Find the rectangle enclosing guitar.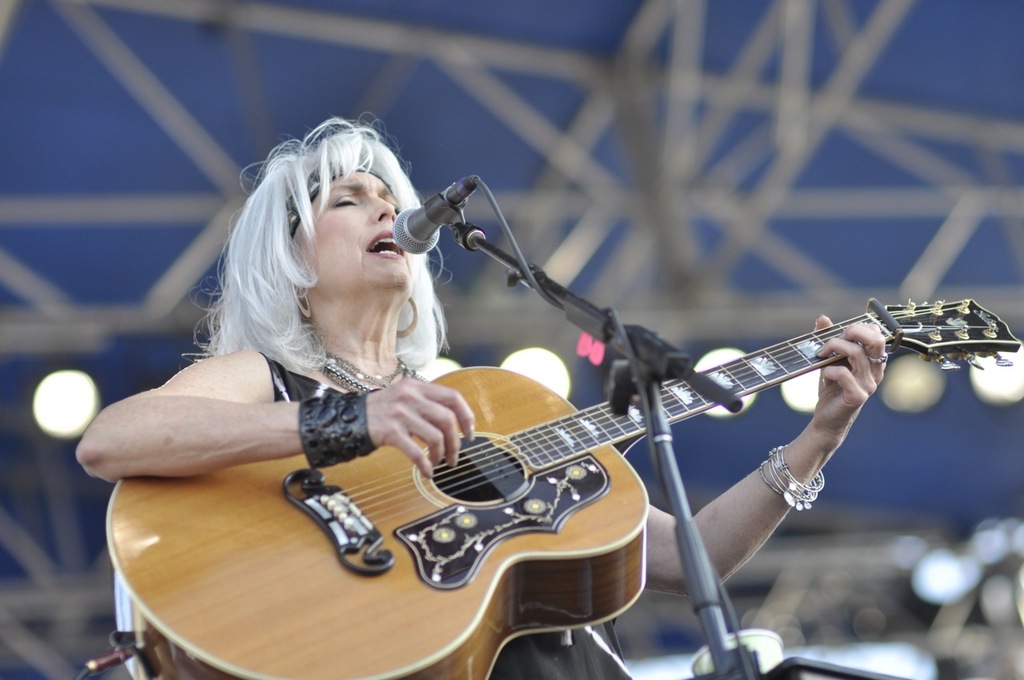
box=[103, 294, 1023, 679].
